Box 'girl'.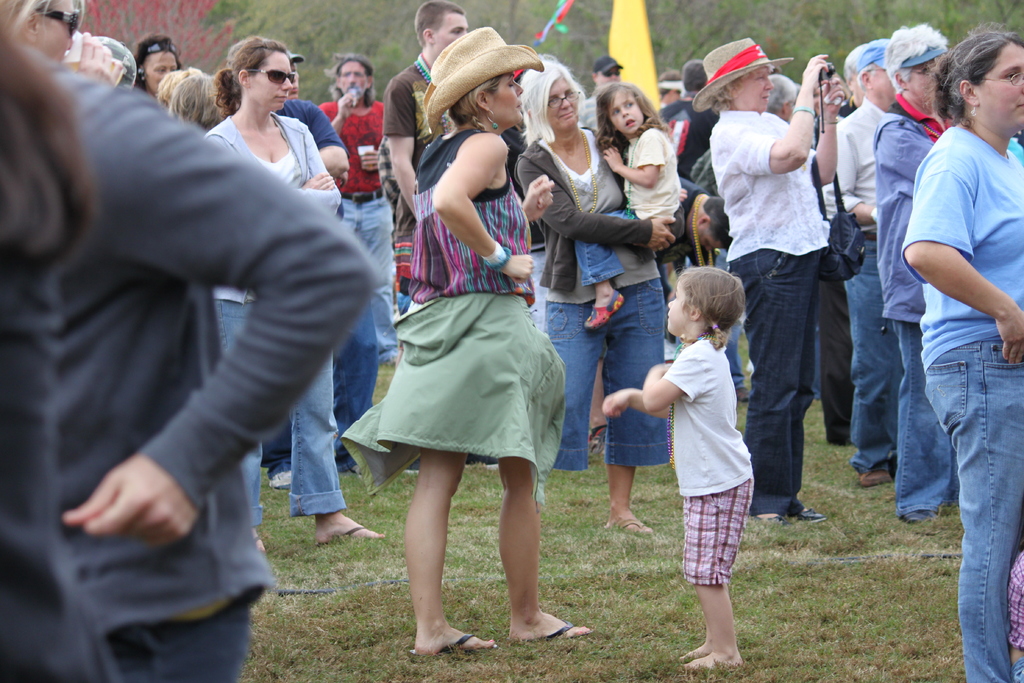
Rect(903, 34, 1023, 682).
